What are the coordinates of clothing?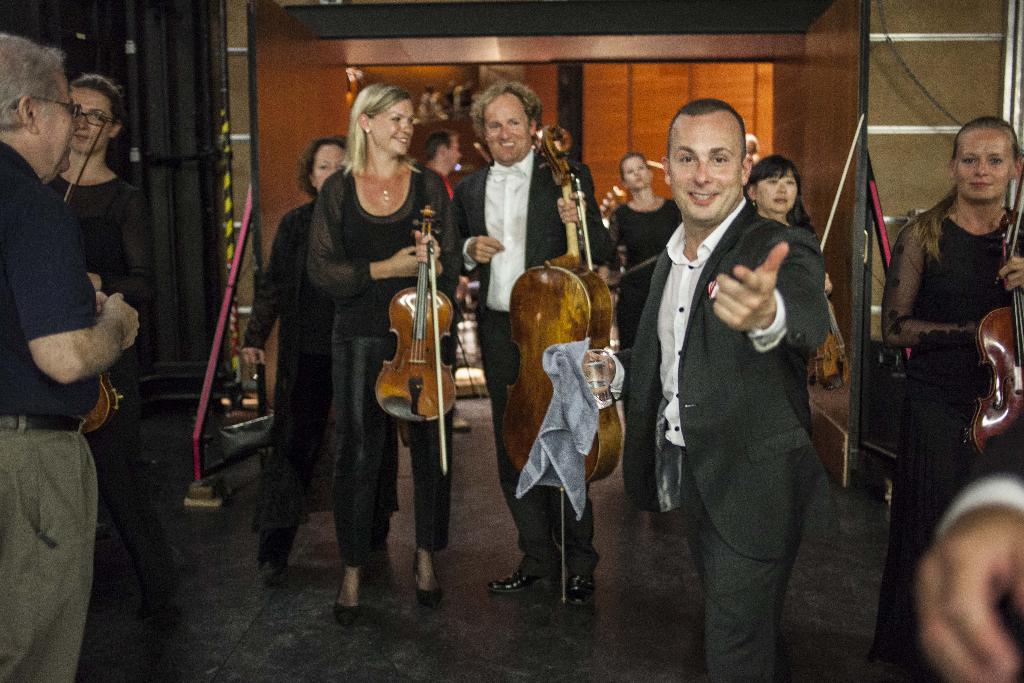
(left=772, top=216, right=820, bottom=441).
